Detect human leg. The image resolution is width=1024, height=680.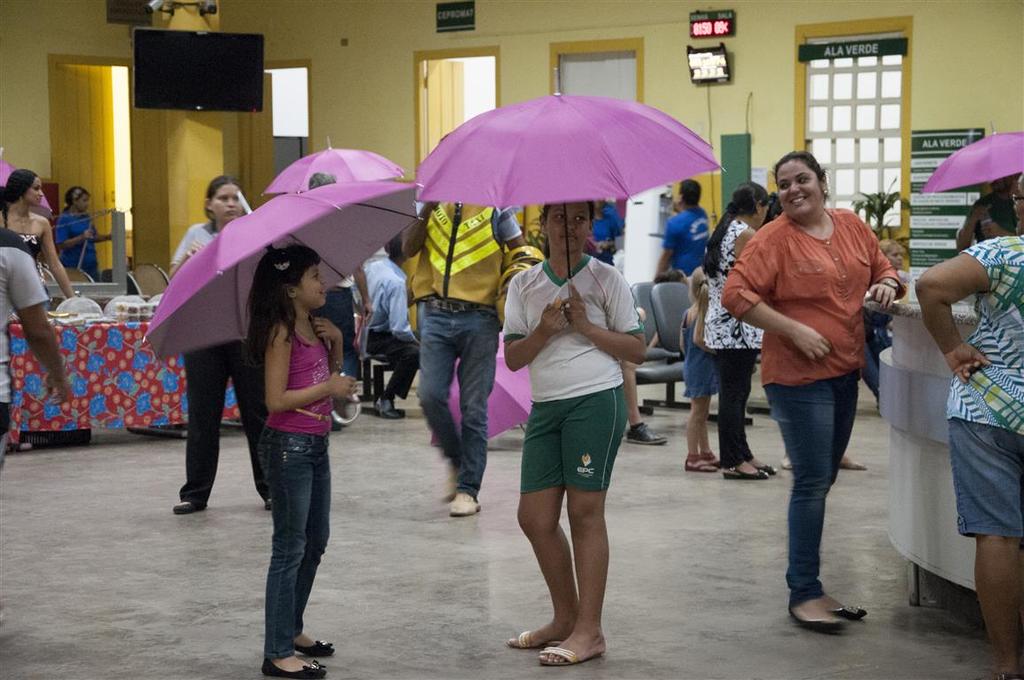
rect(684, 371, 711, 475).
